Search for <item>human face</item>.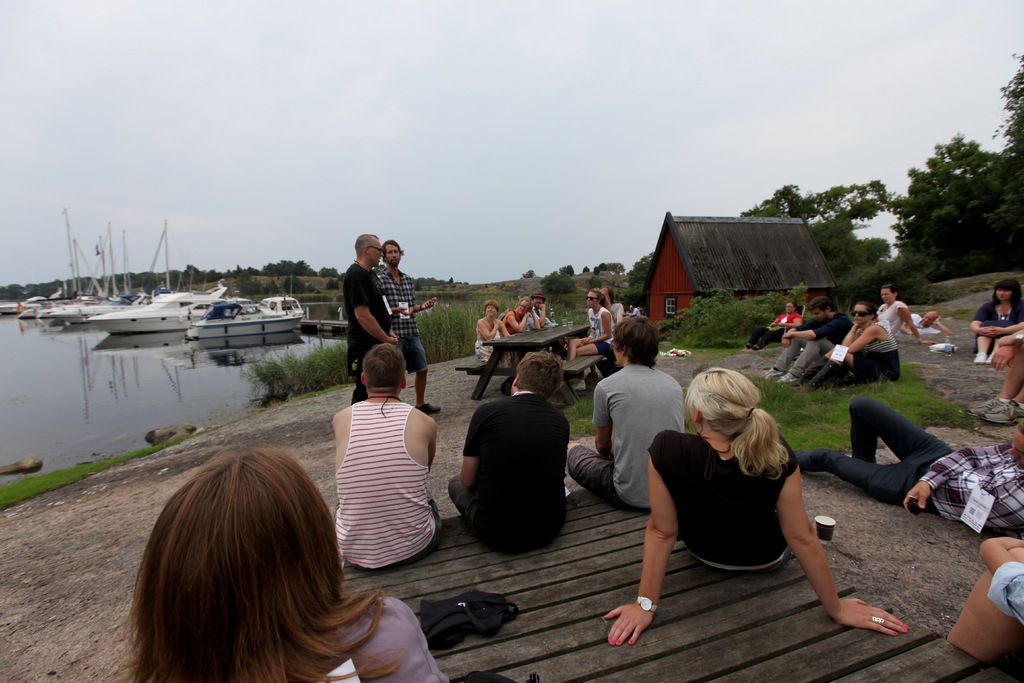
Found at 370 241 385 268.
